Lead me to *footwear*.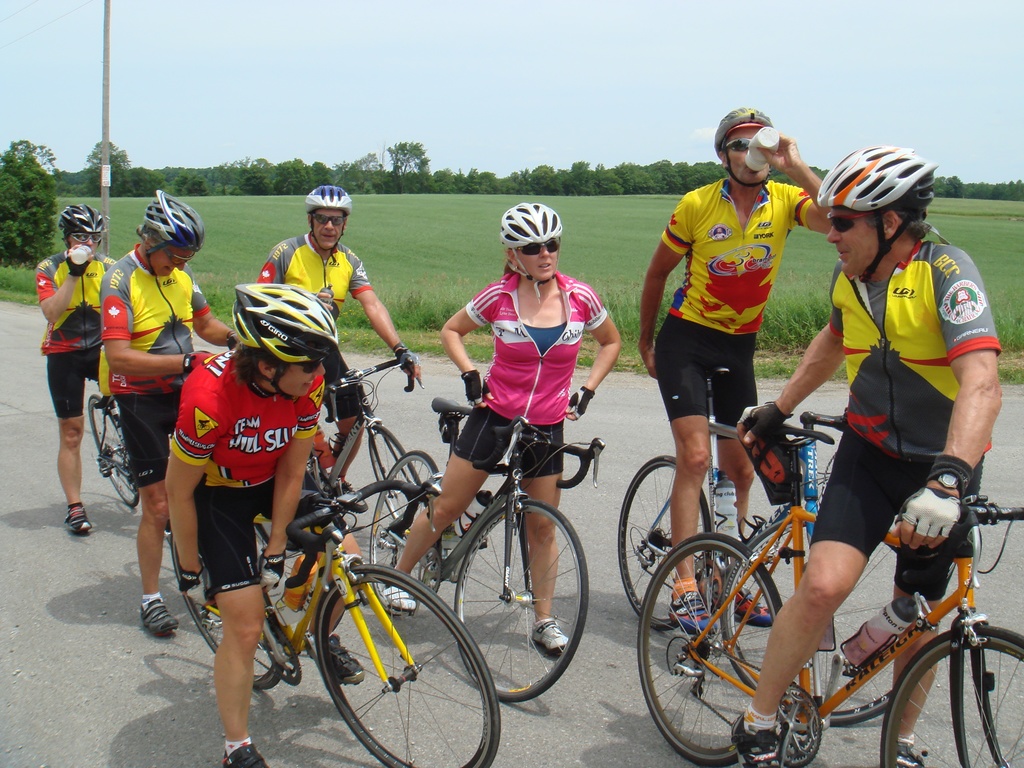
Lead to 881,732,930,767.
